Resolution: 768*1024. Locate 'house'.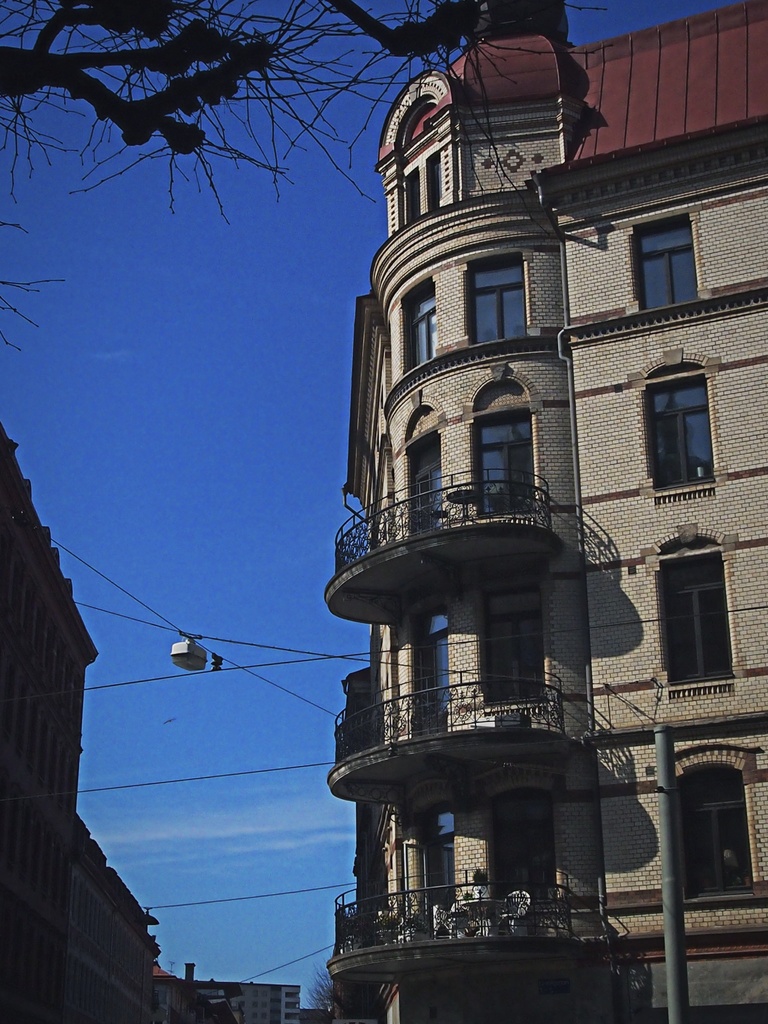
<bbox>326, 1, 767, 1023</bbox>.
